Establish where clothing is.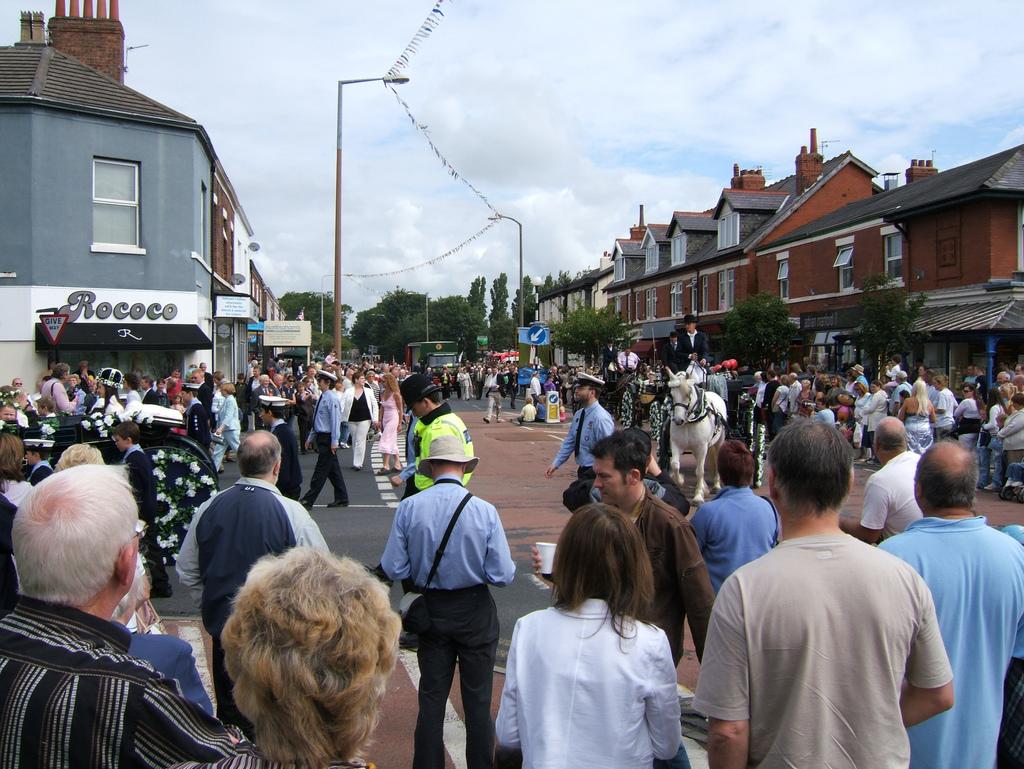
Established at 995/405/1023/470.
